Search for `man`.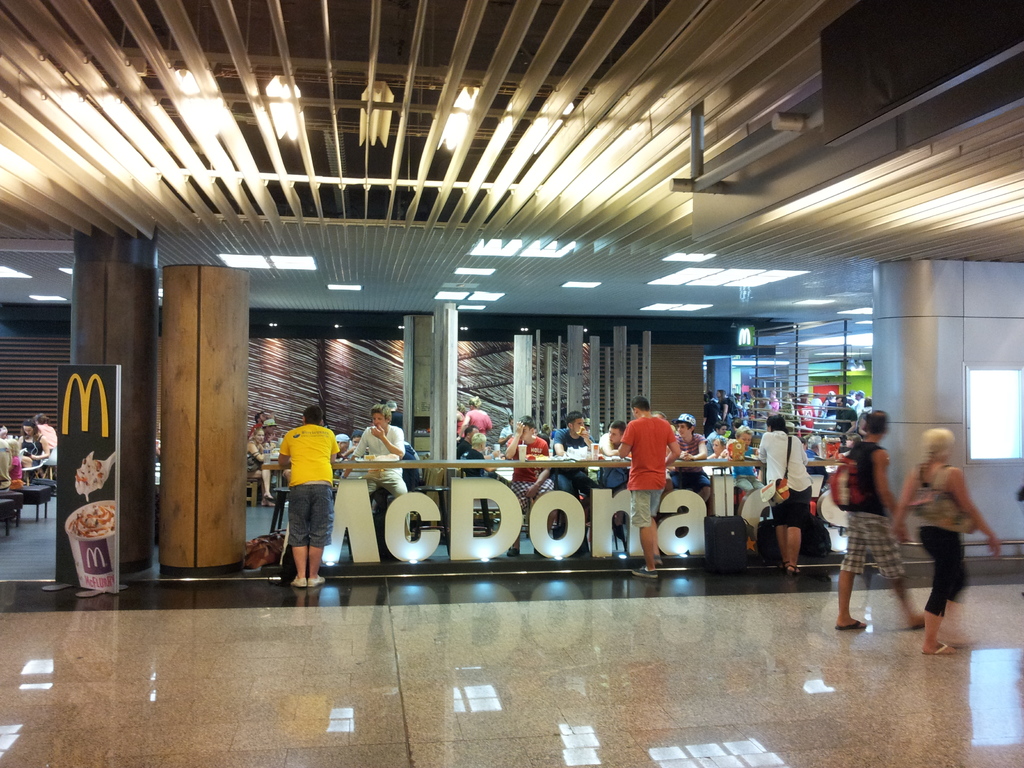
Found at (756, 413, 810, 579).
